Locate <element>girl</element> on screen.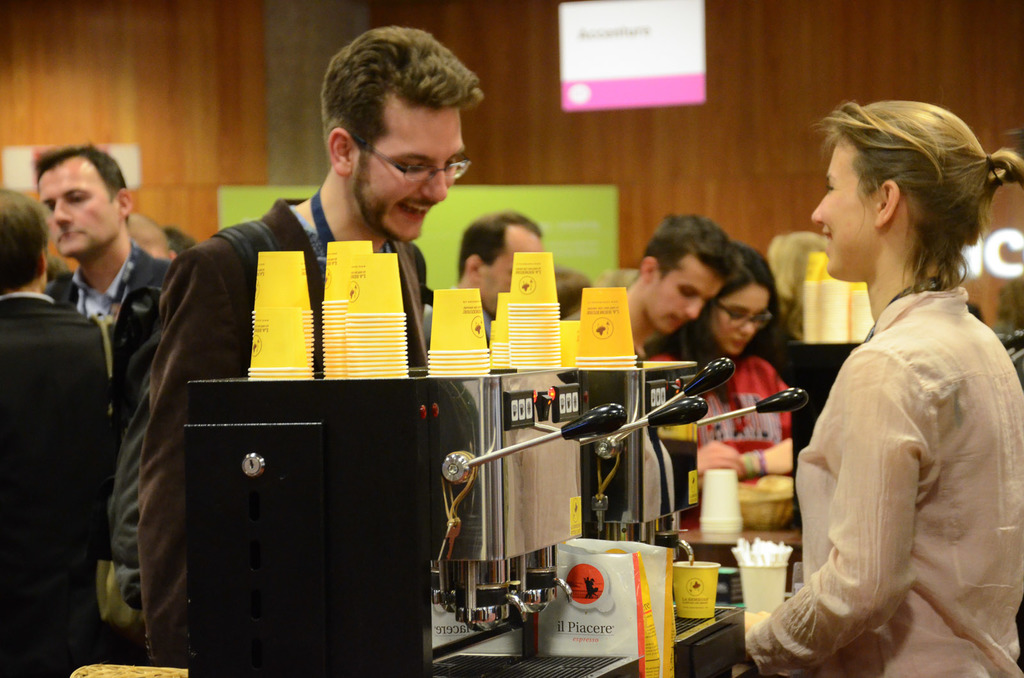
On screen at box=[740, 93, 1023, 677].
